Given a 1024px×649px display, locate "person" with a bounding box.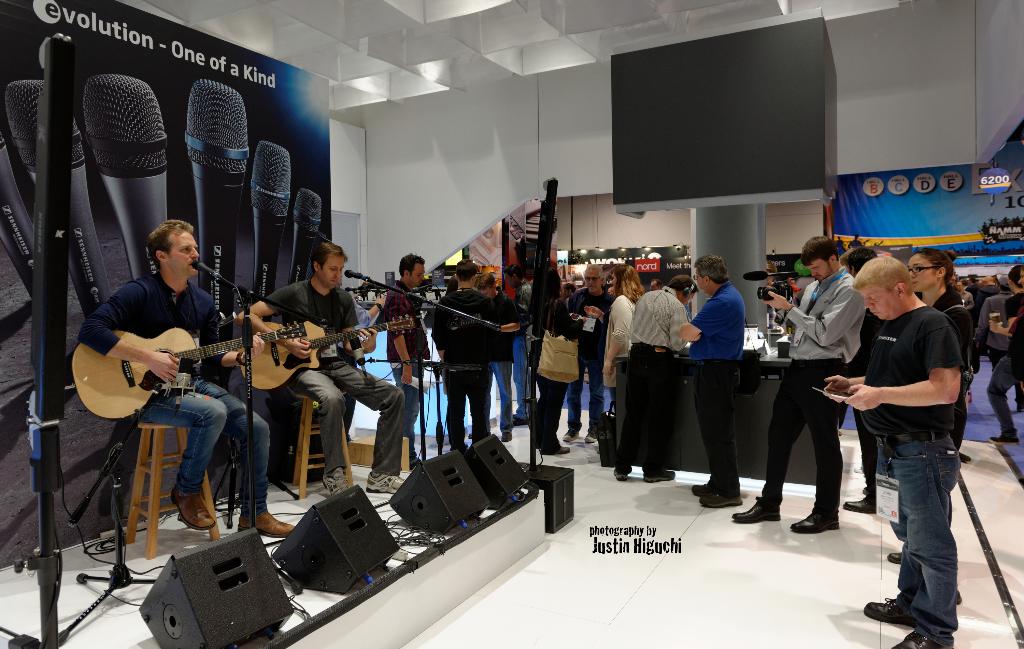
Located: bbox=(612, 274, 699, 486).
